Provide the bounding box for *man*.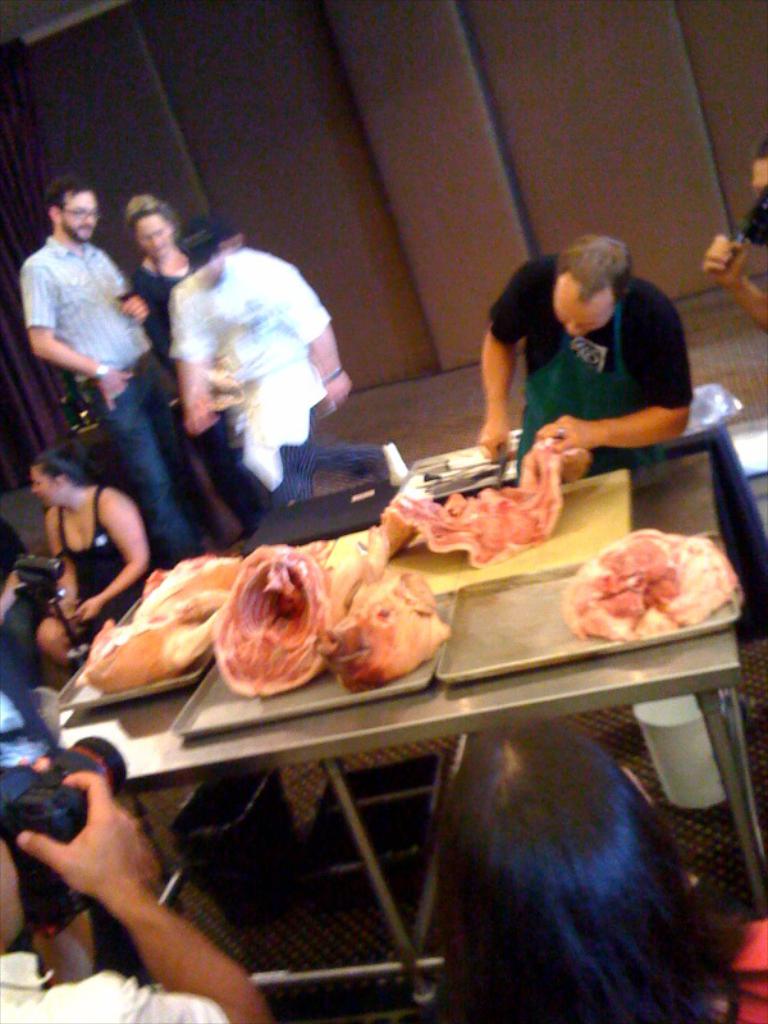
rect(463, 232, 691, 488).
